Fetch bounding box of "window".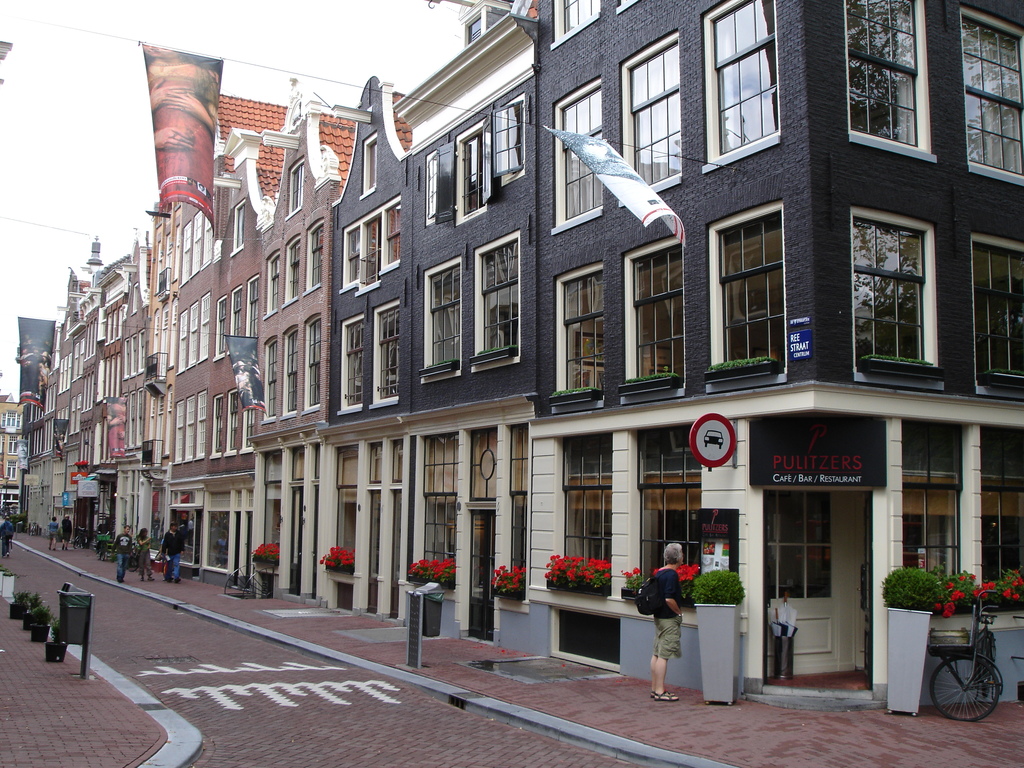
Bbox: [422, 145, 447, 226].
